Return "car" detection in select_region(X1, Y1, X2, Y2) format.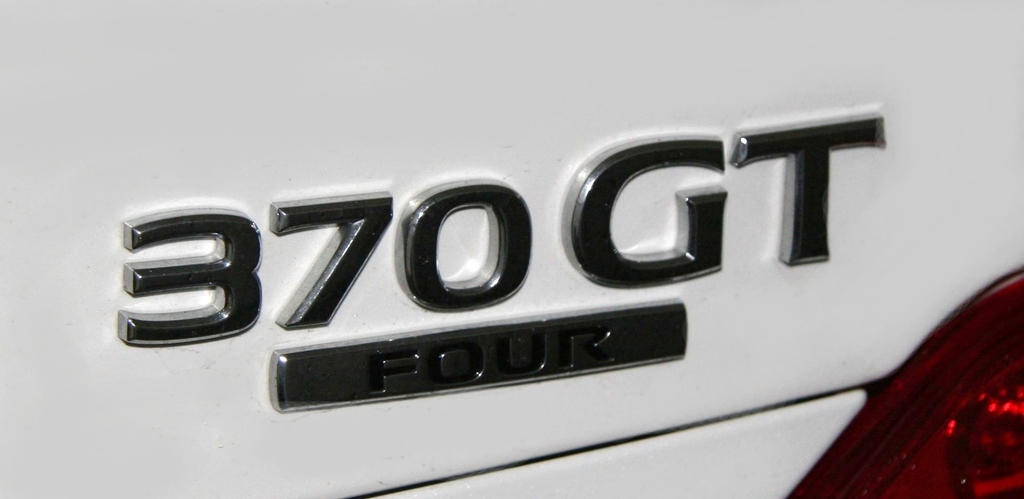
select_region(0, 0, 1023, 498).
